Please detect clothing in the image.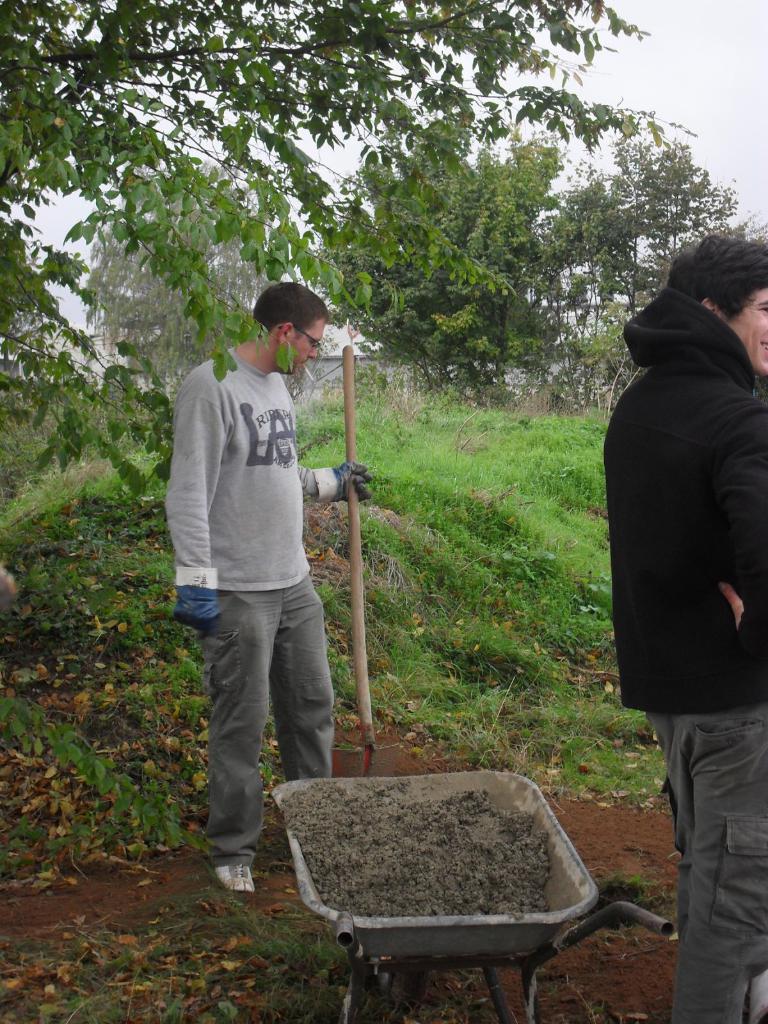
621, 300, 767, 1020.
